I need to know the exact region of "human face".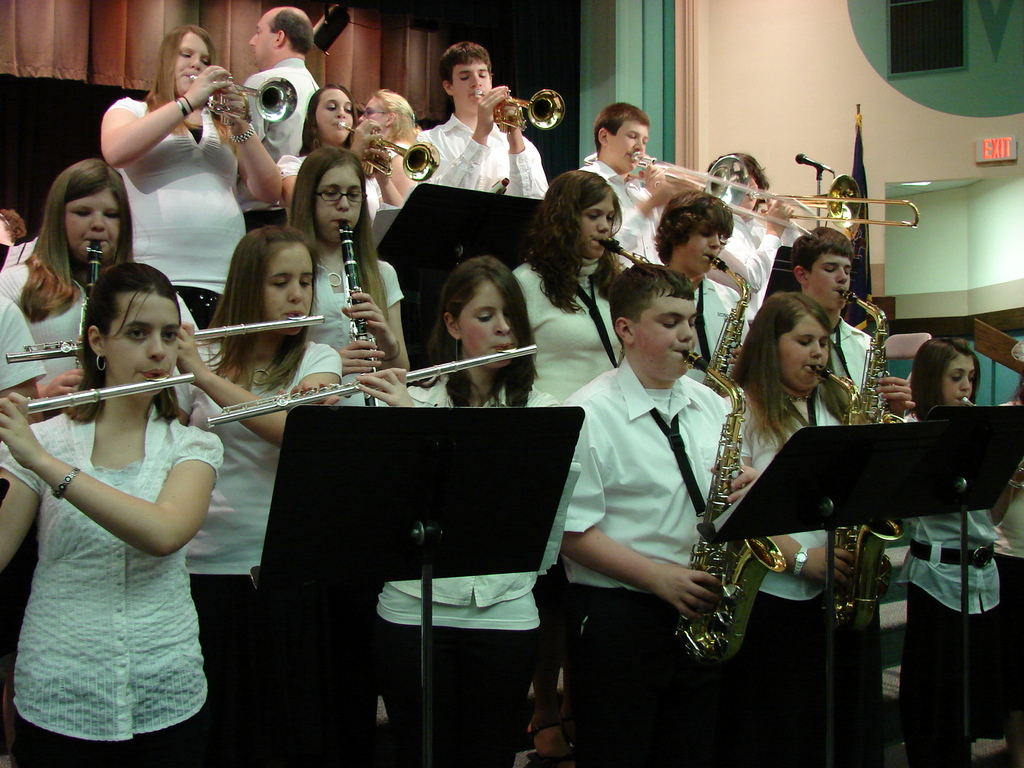
Region: select_region(314, 93, 353, 138).
